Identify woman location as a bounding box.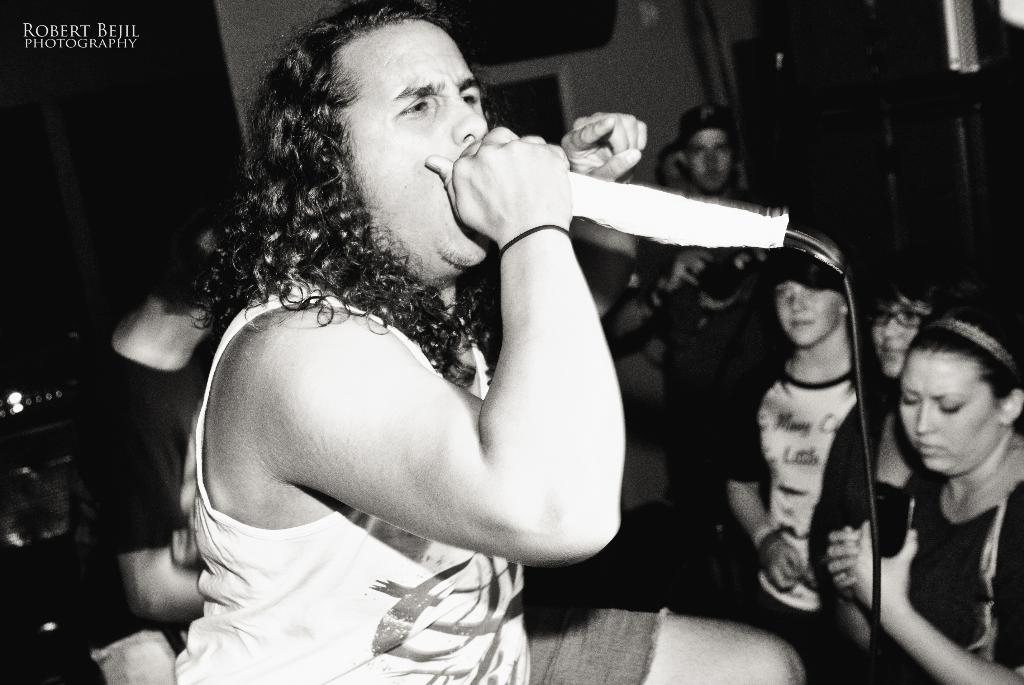
select_region(806, 256, 960, 684).
